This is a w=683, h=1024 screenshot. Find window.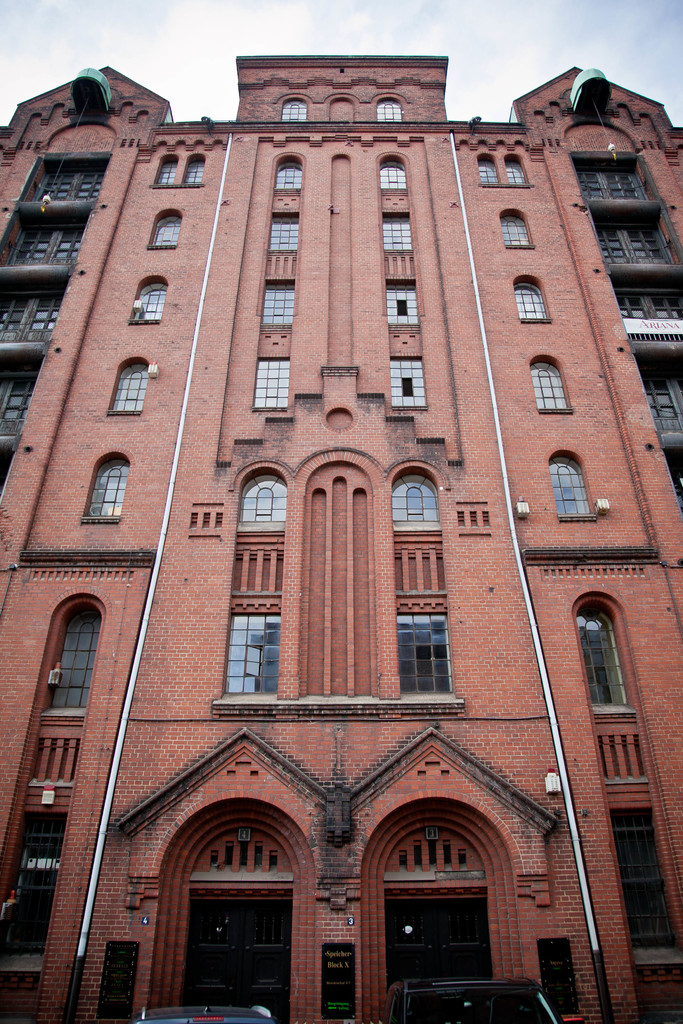
Bounding box: 495,200,543,252.
